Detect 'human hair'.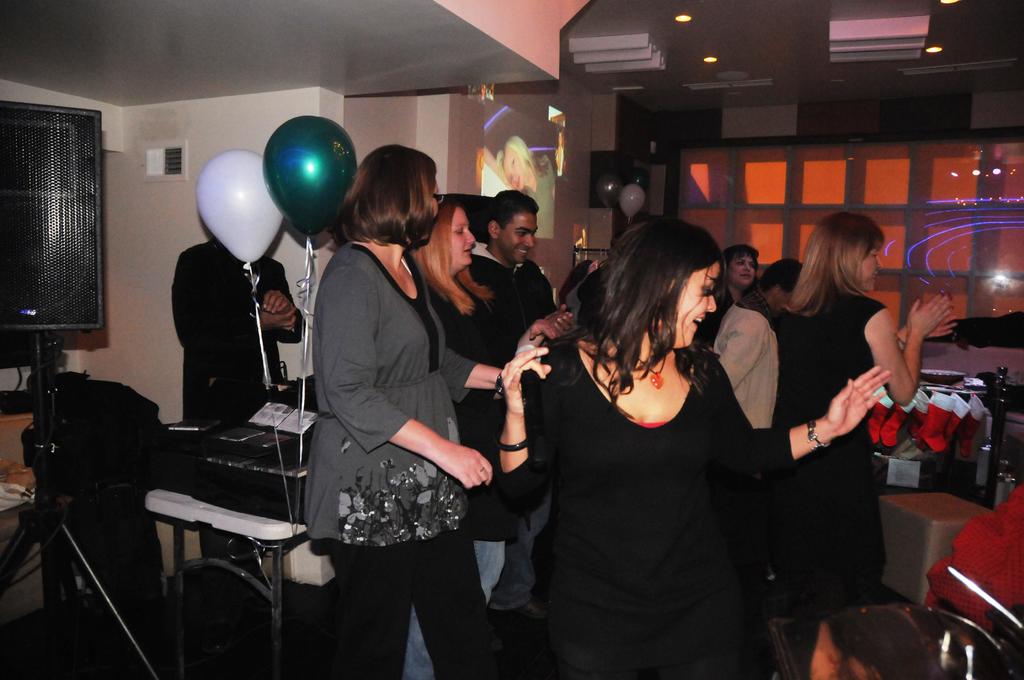
Detected at l=724, t=247, r=762, b=296.
